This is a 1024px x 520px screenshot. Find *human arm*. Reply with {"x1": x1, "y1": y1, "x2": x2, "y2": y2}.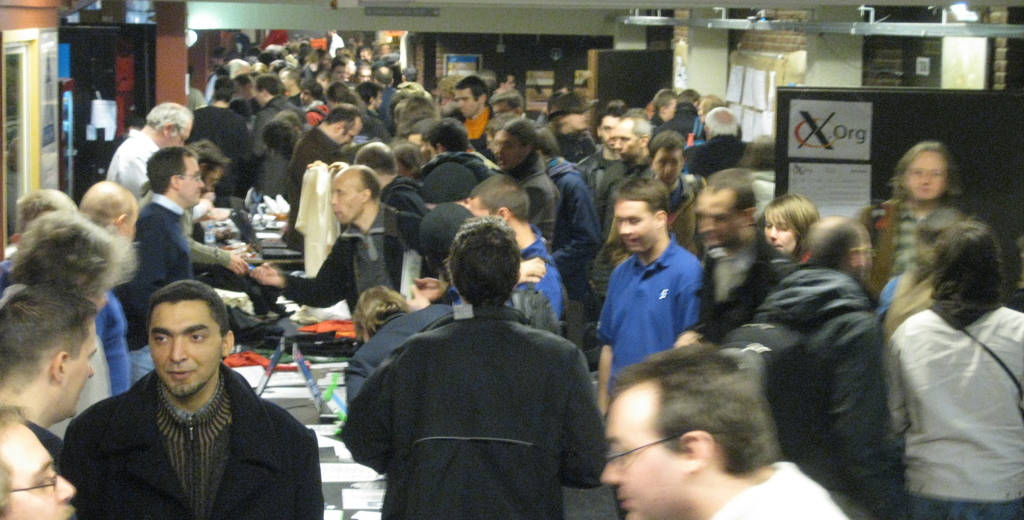
{"x1": 189, "y1": 236, "x2": 250, "y2": 277}.
